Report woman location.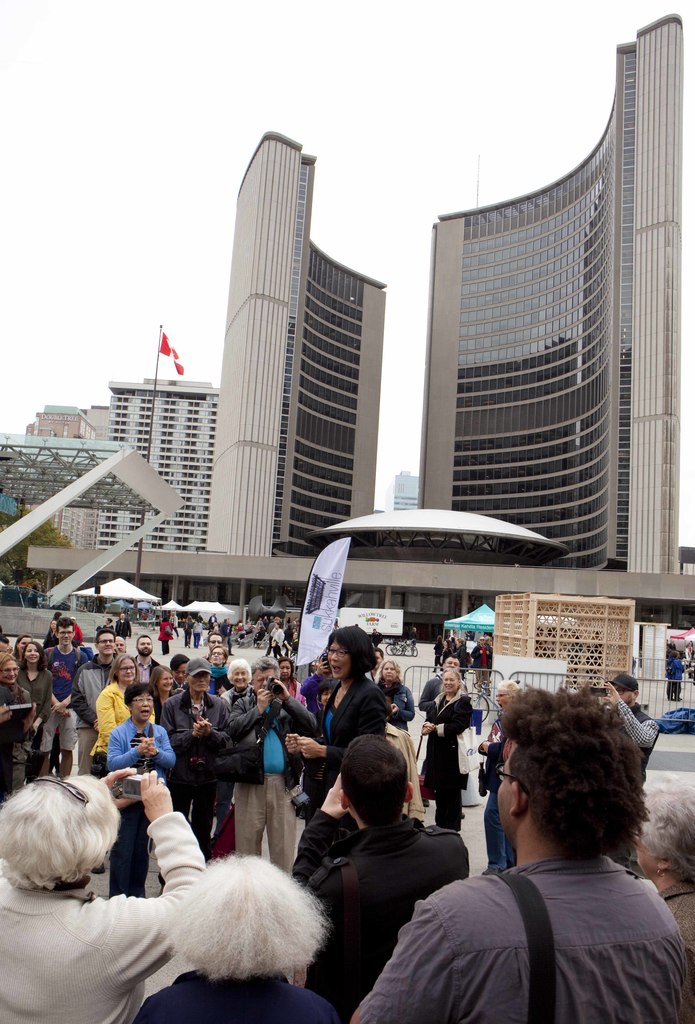
Report: [x1=144, y1=663, x2=176, y2=723].
